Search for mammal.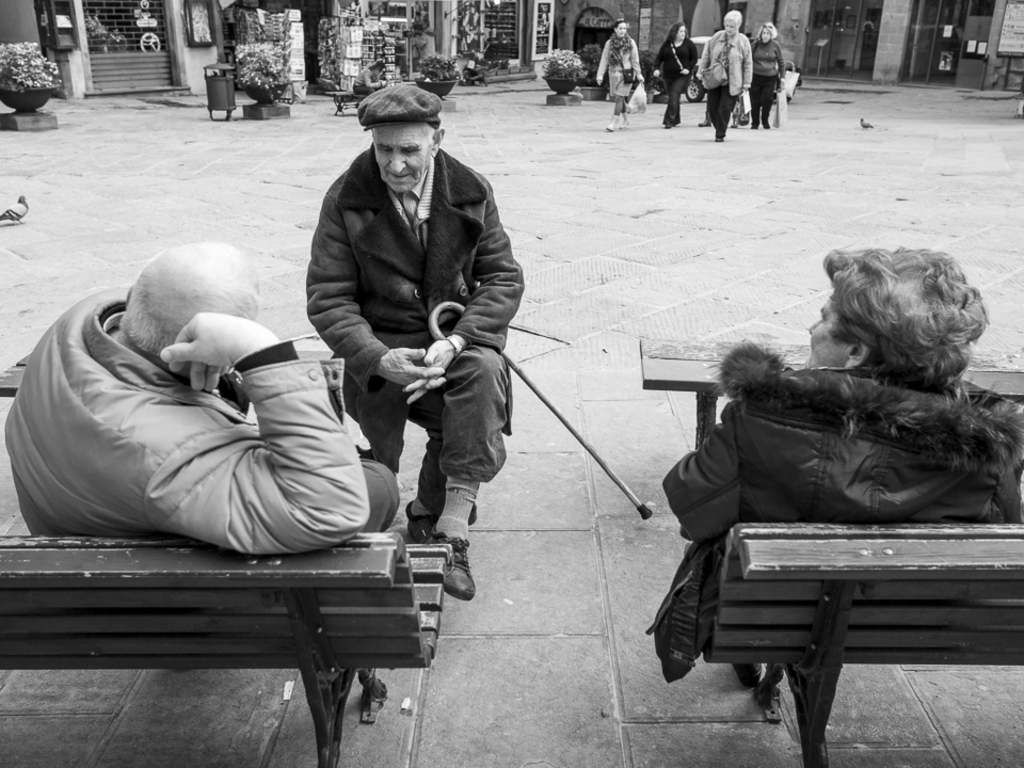
Found at x1=598 y1=18 x2=644 y2=131.
